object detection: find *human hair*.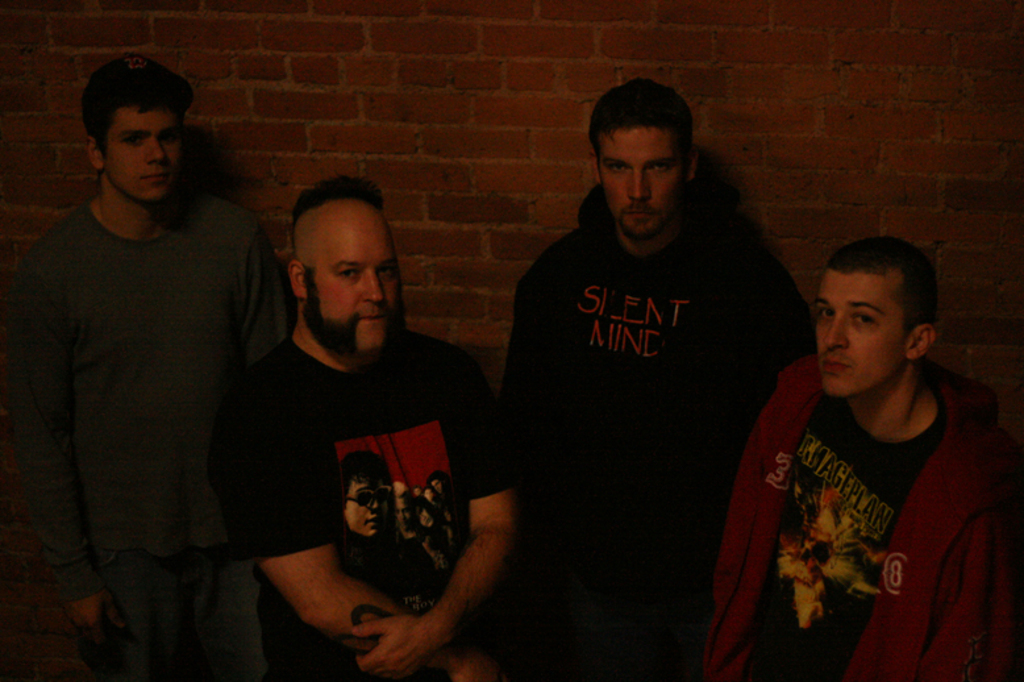
(x1=586, y1=79, x2=690, y2=176).
